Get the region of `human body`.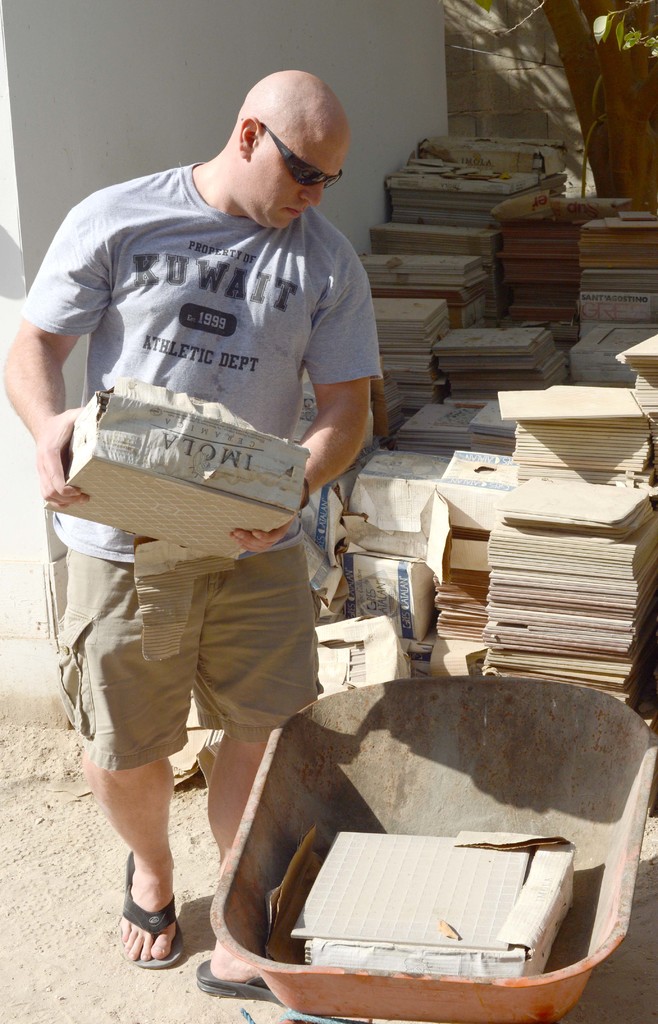
box=[31, 11, 401, 924].
